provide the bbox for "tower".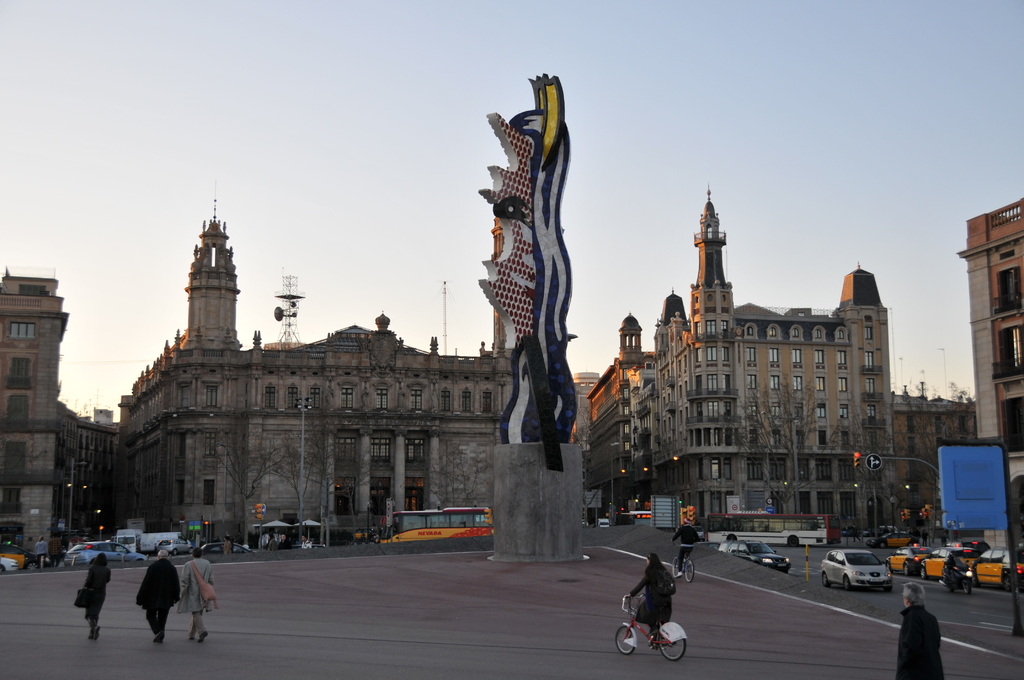
bbox(174, 214, 246, 353).
